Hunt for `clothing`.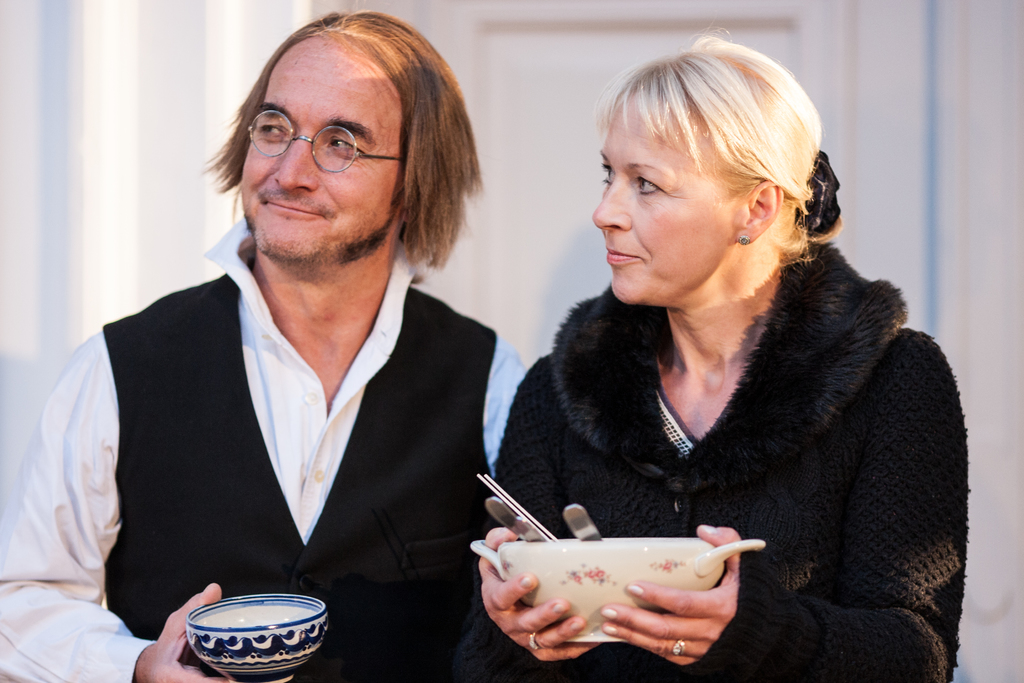
Hunted down at 460, 276, 968, 682.
